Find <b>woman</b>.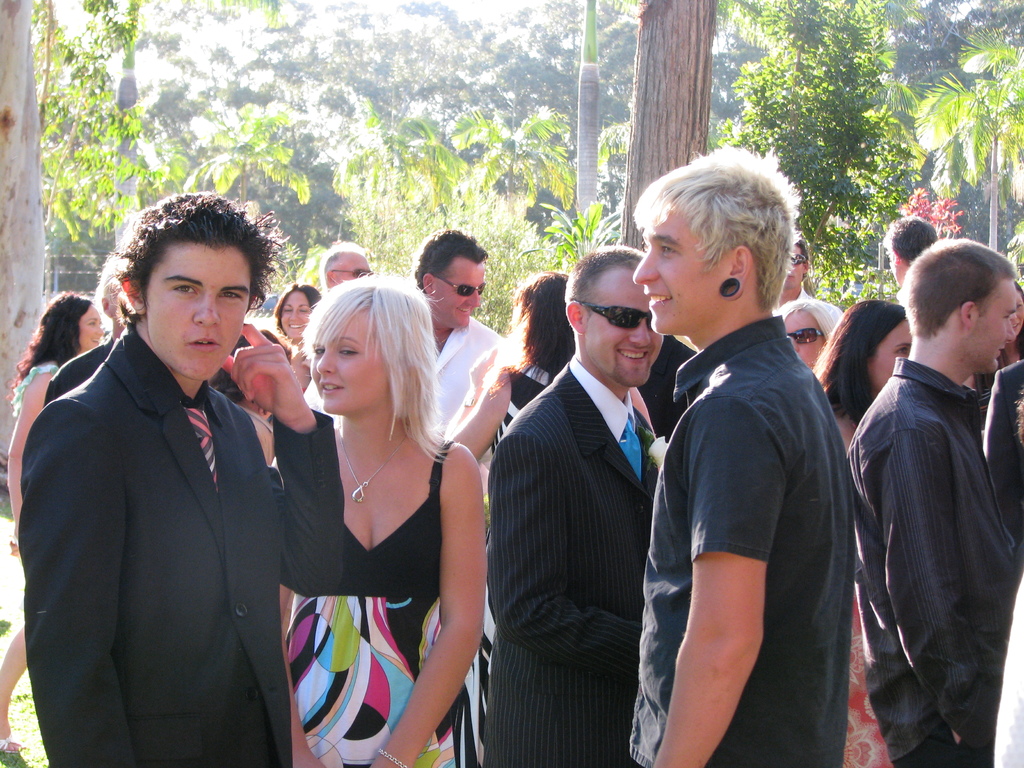
Rect(275, 282, 317, 352).
